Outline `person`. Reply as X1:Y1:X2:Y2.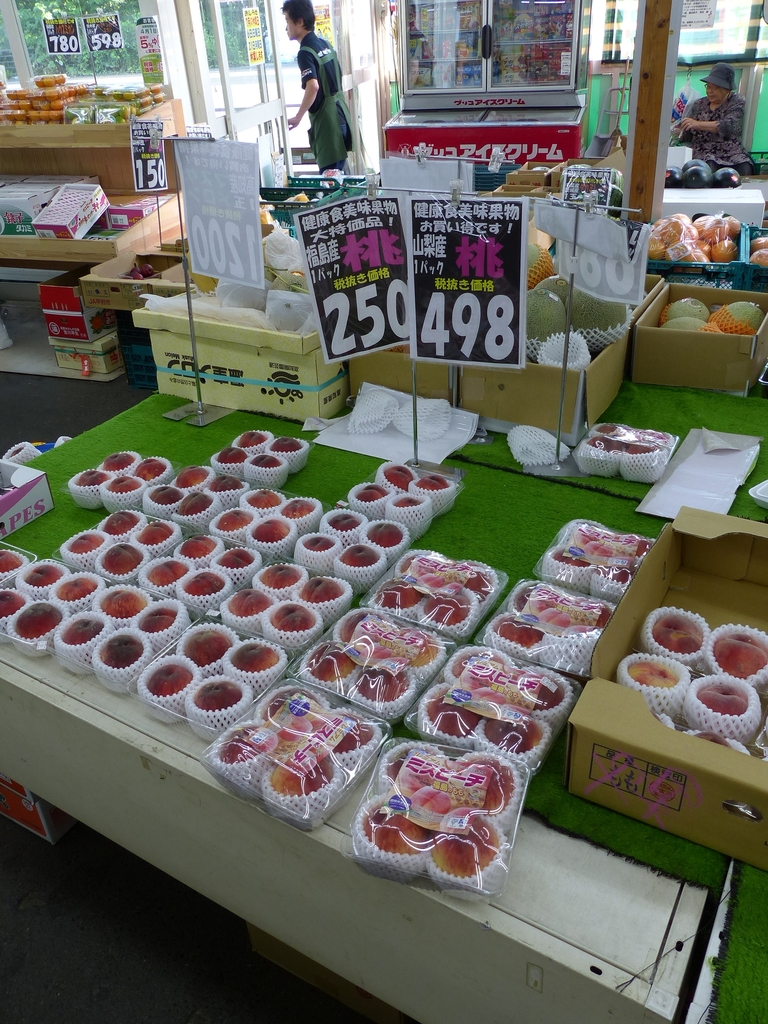
273:0:370:193.
